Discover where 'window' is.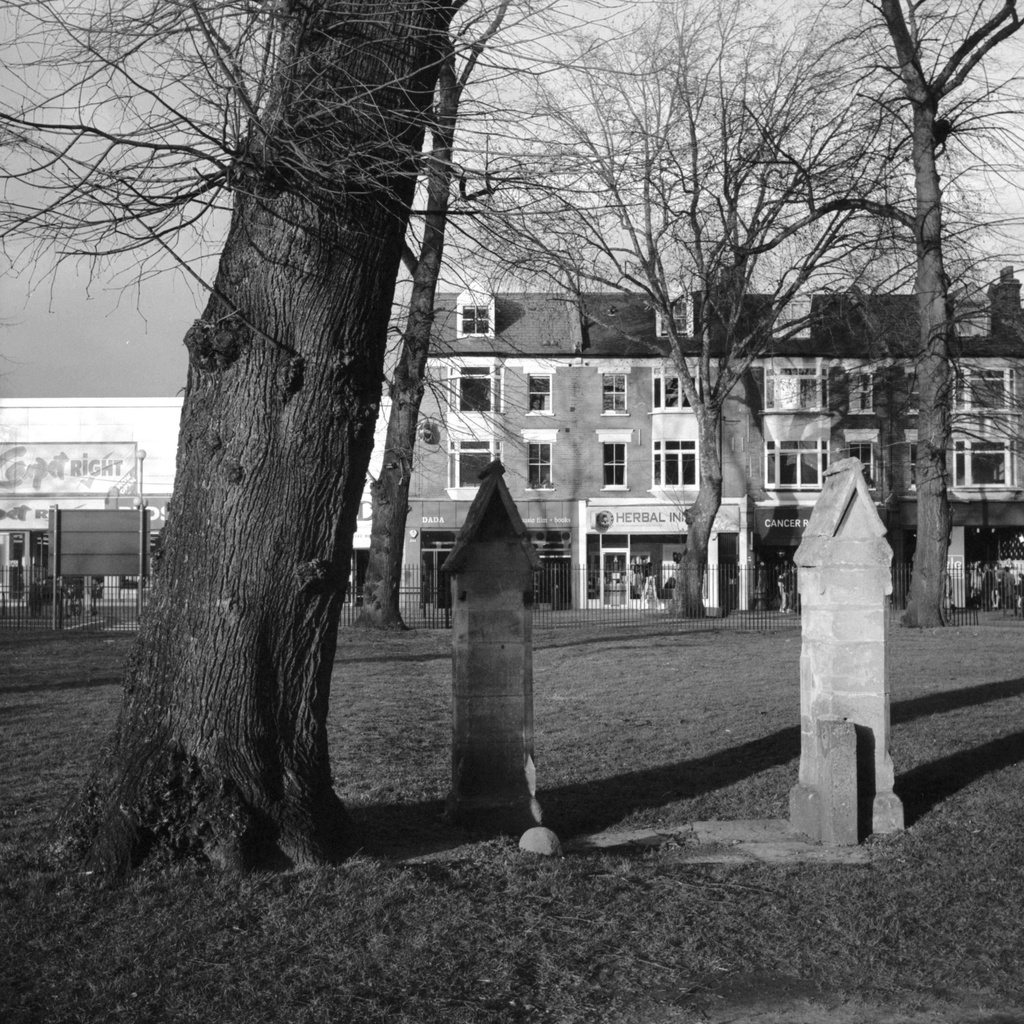
Discovered at [846, 364, 872, 419].
